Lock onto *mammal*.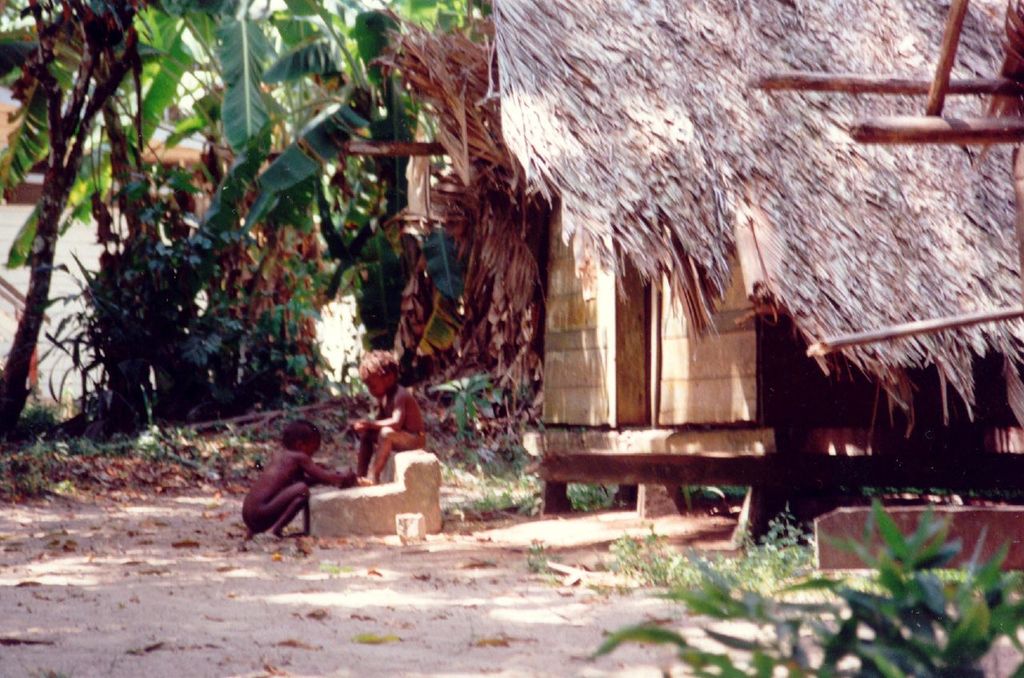
Locked: <box>227,423,370,541</box>.
